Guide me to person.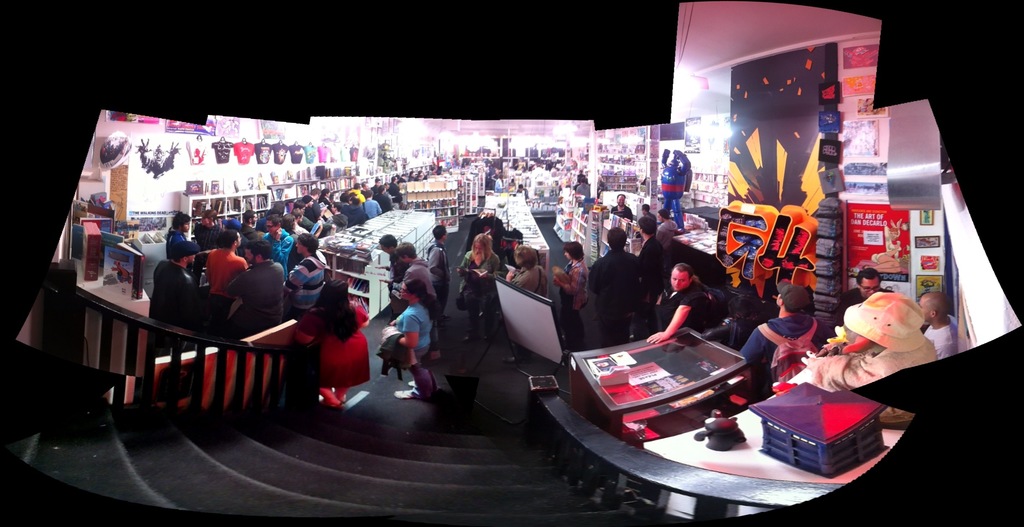
Guidance: rect(738, 283, 826, 396).
